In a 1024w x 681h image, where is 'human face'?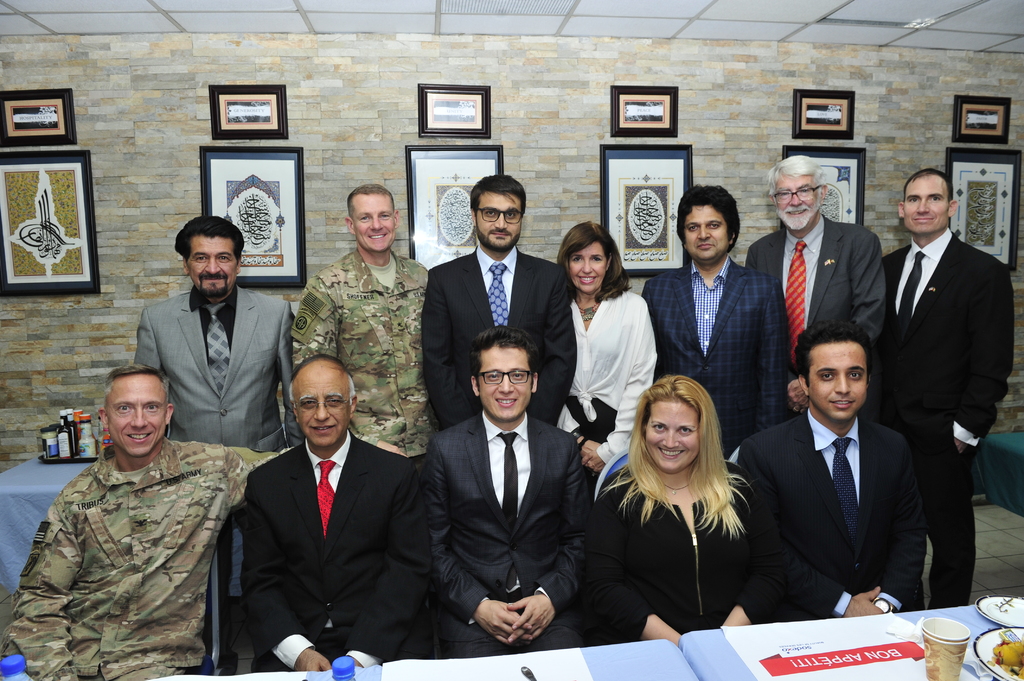
(x1=108, y1=378, x2=172, y2=461).
